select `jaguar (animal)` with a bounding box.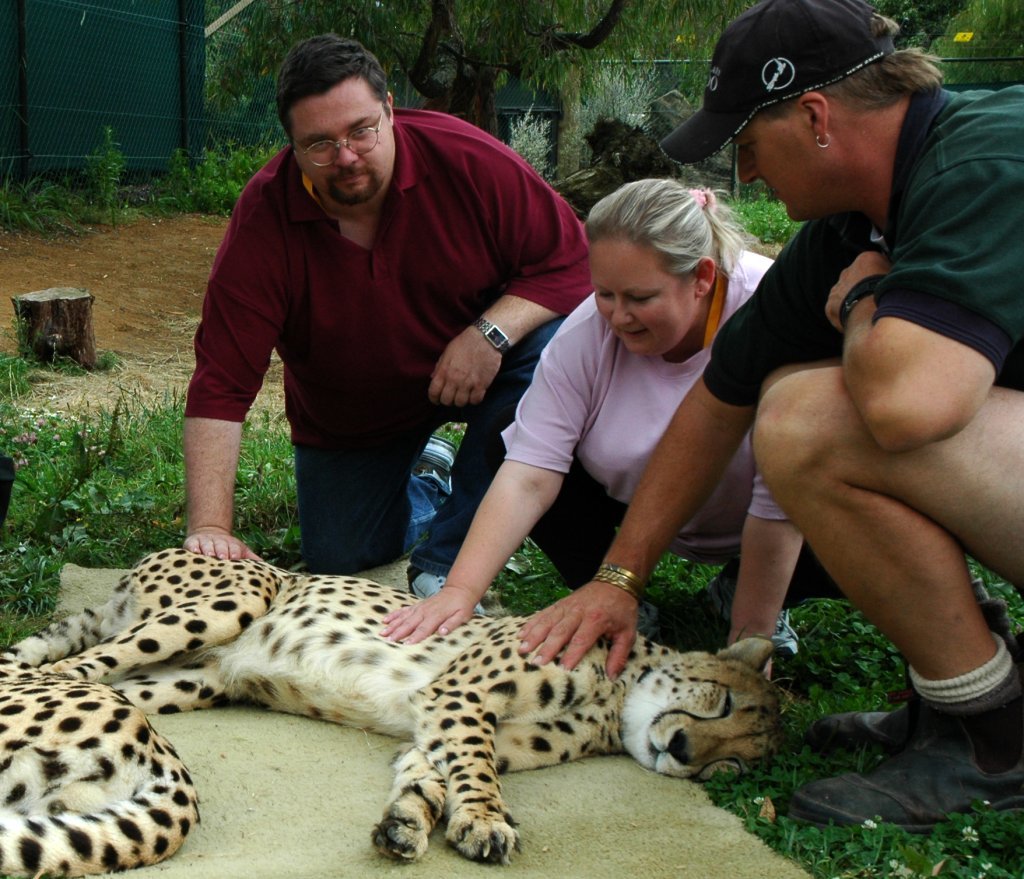
l=0, t=660, r=197, b=878.
